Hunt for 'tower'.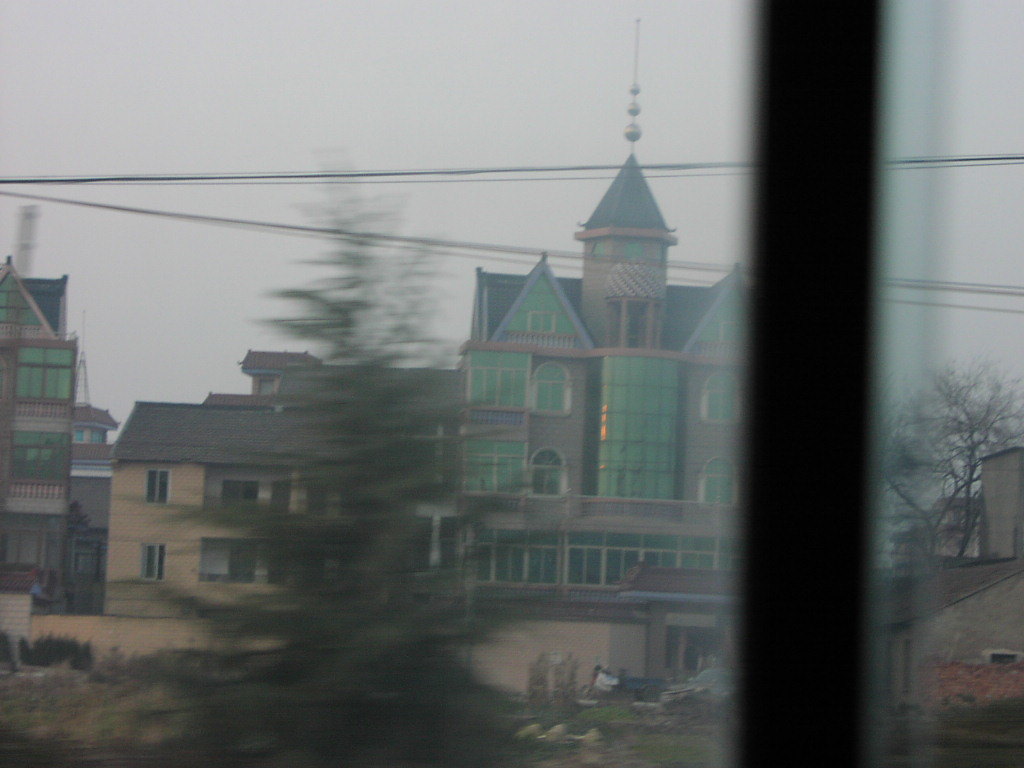
Hunted down at Rect(459, 17, 753, 595).
